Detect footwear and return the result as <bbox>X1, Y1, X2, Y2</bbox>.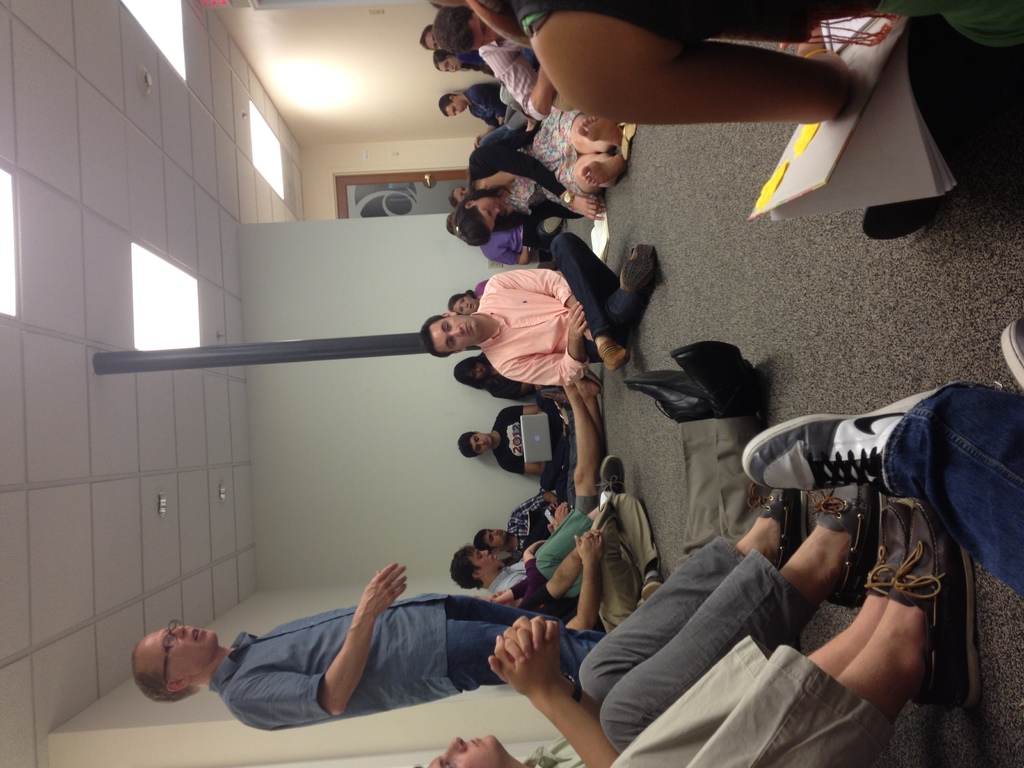
<bbox>861, 196, 946, 243</bbox>.
